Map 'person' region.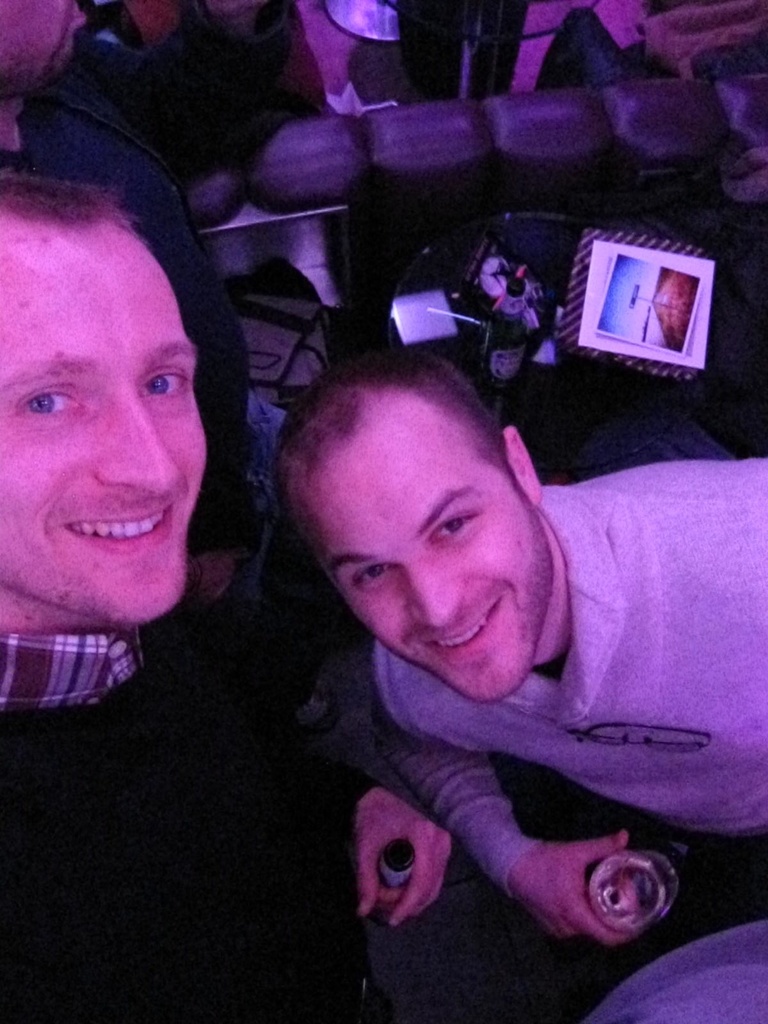
Mapped to crop(0, 170, 449, 1023).
